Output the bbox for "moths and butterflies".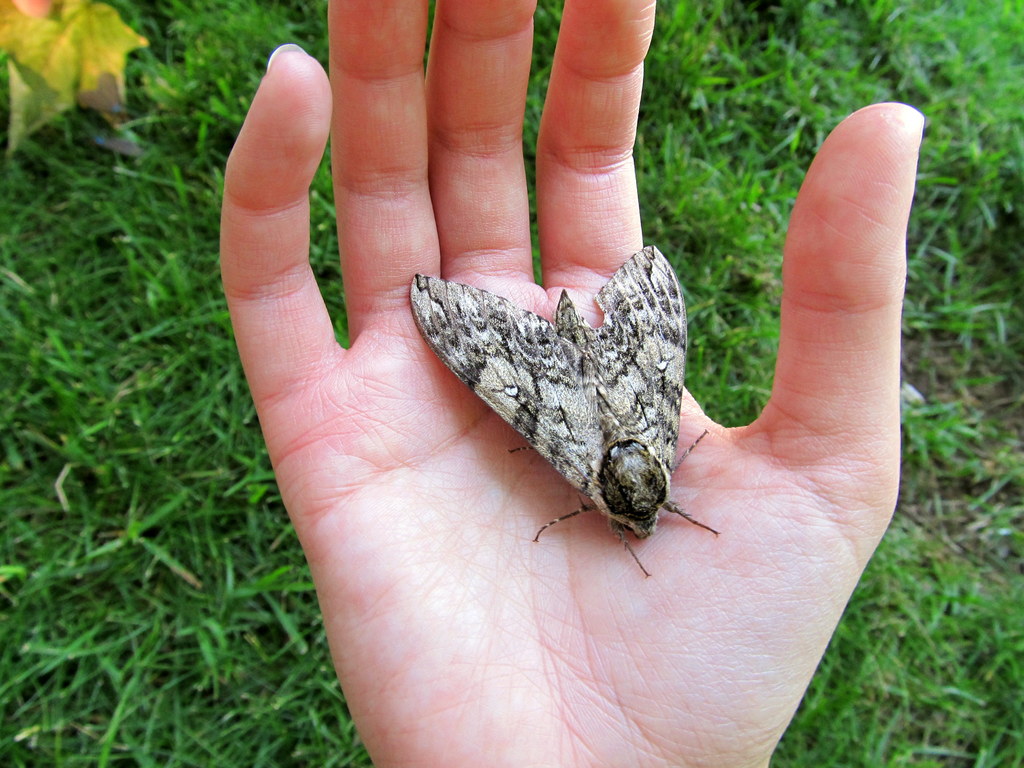
(x1=403, y1=244, x2=735, y2=579).
